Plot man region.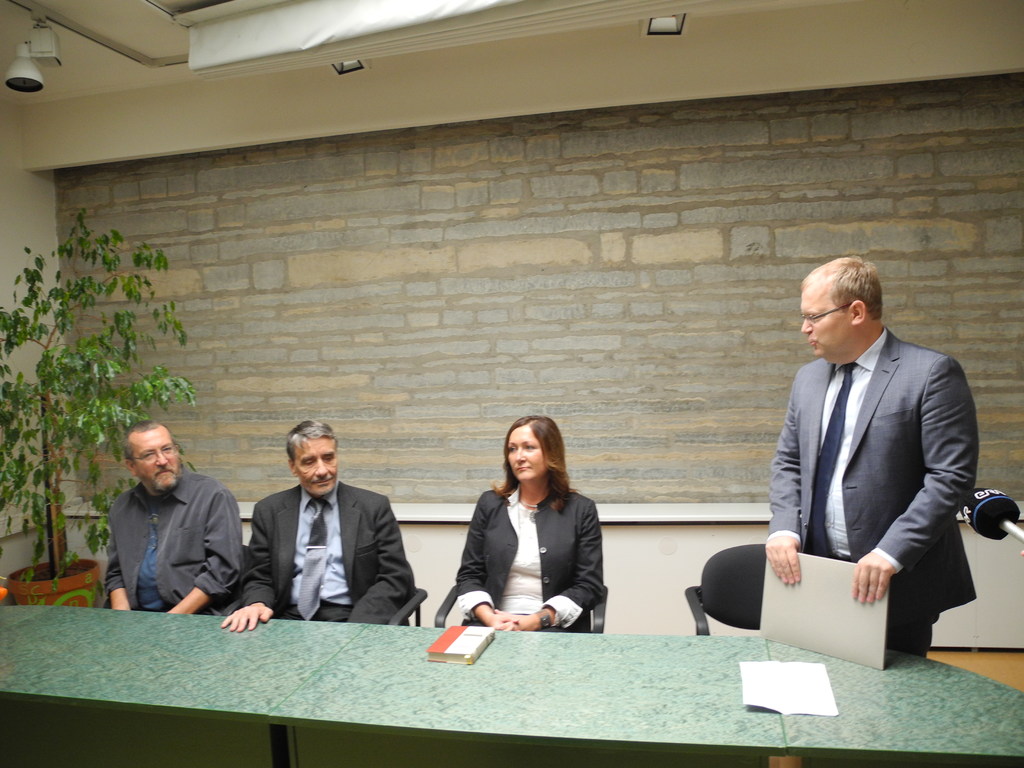
Plotted at (756,246,984,684).
